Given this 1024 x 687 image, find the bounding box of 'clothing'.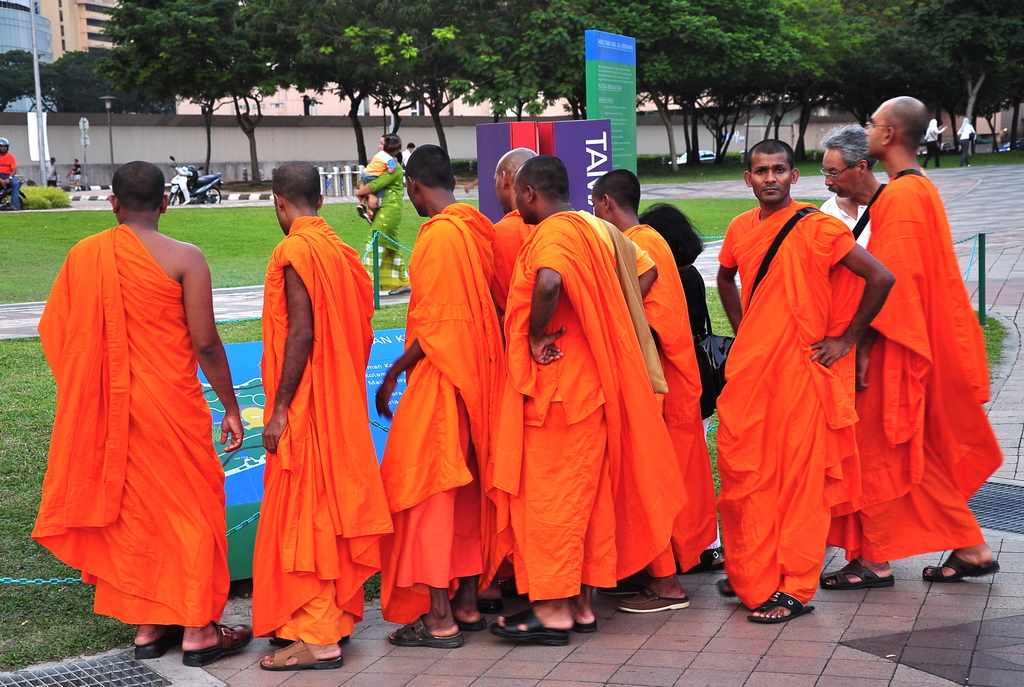
bbox=(243, 200, 401, 652).
